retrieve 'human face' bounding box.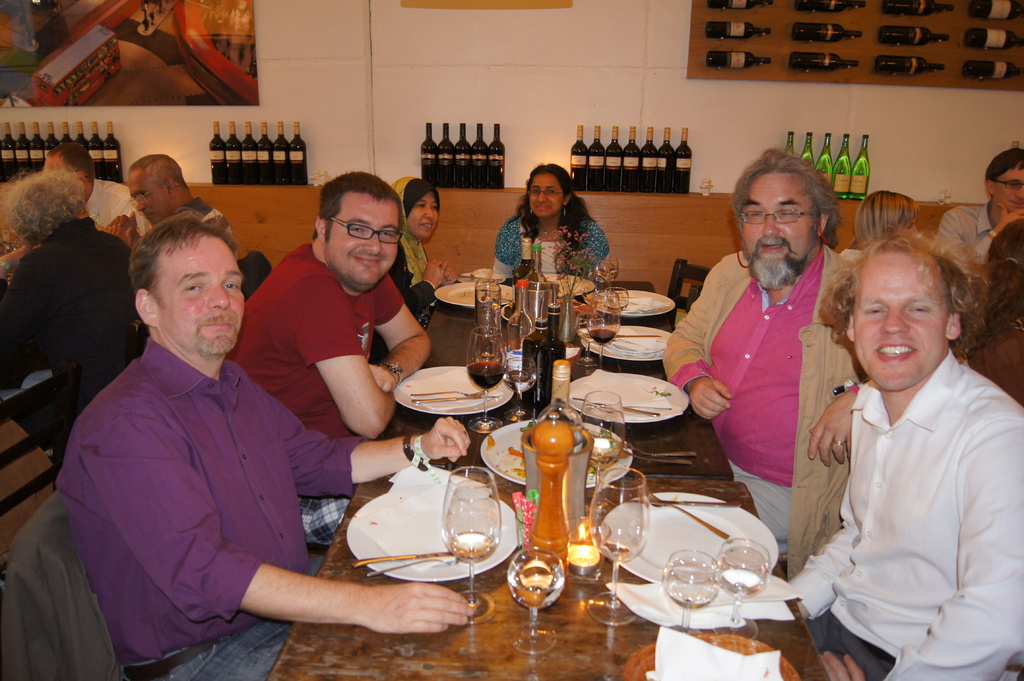
Bounding box: x1=527 y1=172 x2=563 y2=217.
